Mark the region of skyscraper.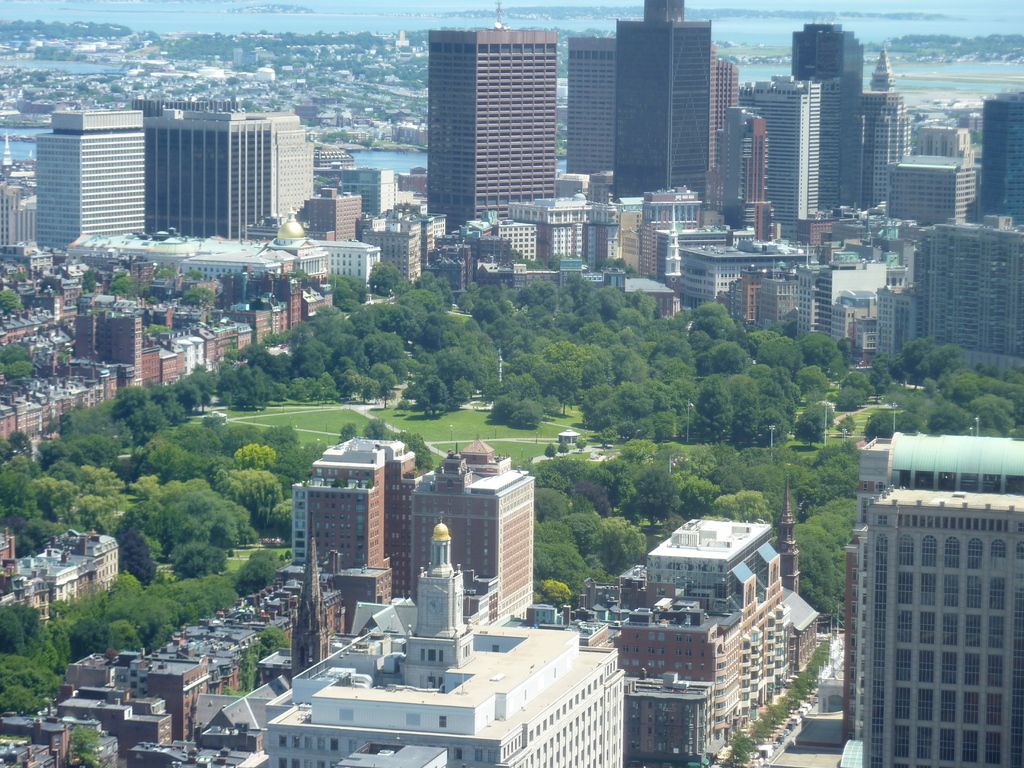
Region: locate(734, 64, 815, 220).
